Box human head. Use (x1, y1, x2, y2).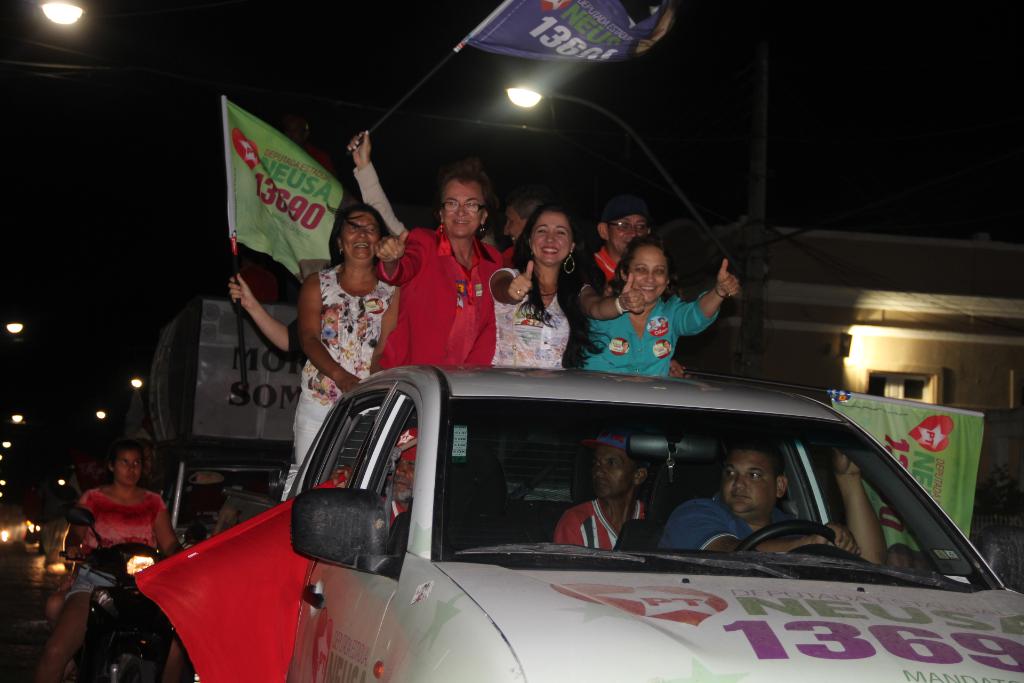
(335, 204, 384, 266).
